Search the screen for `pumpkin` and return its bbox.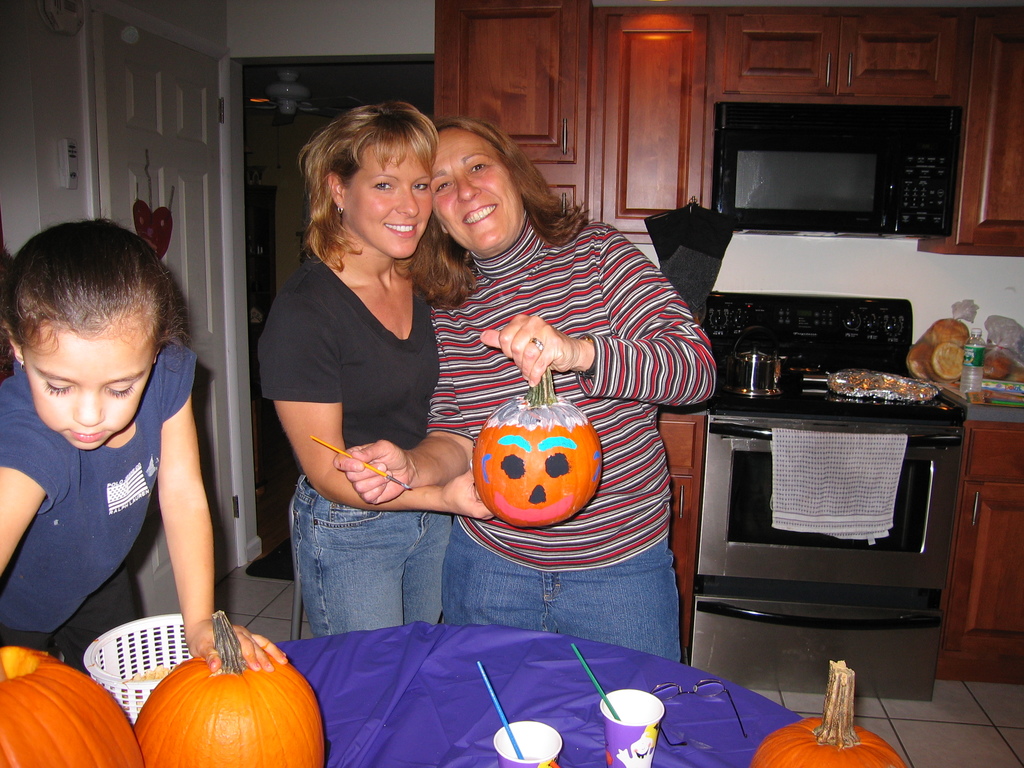
Found: 0:644:141:767.
